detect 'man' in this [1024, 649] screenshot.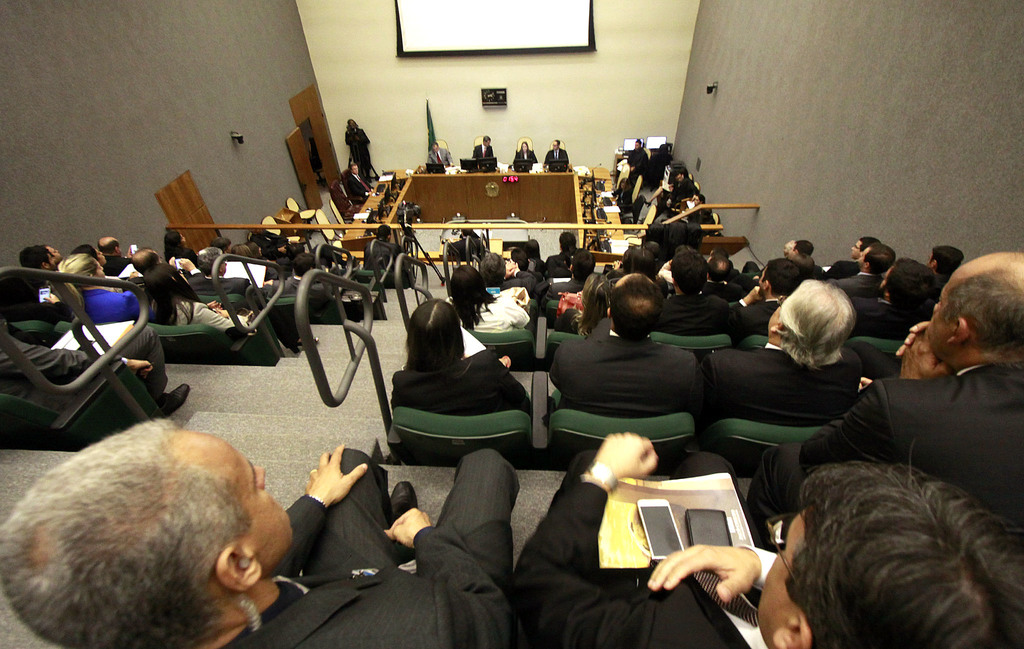
Detection: [708, 247, 729, 256].
